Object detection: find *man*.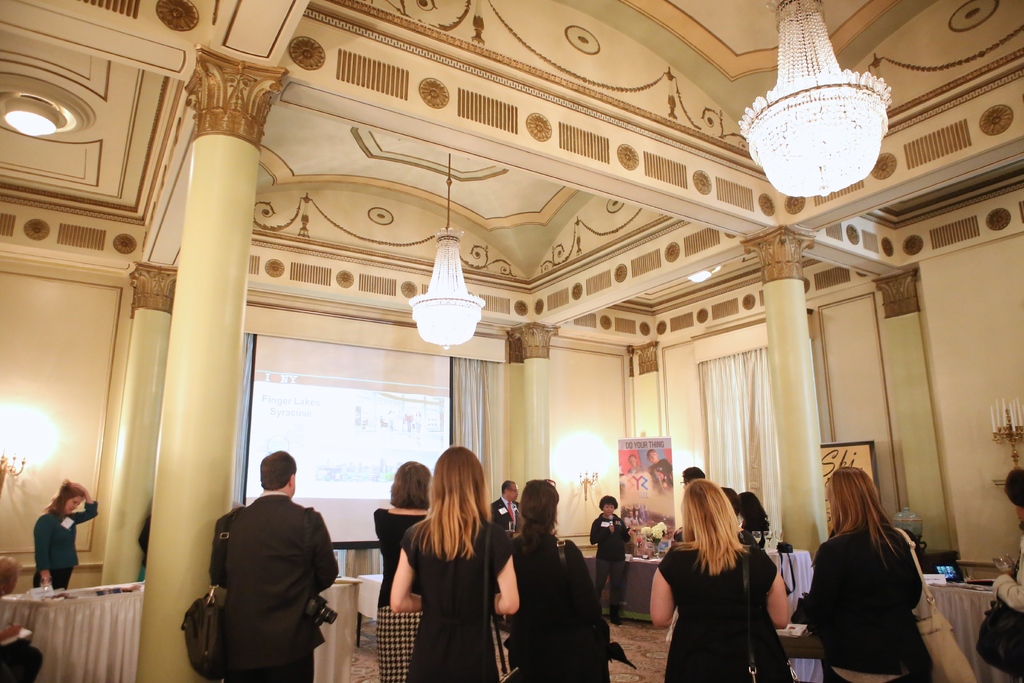
[x1=483, y1=469, x2=522, y2=536].
